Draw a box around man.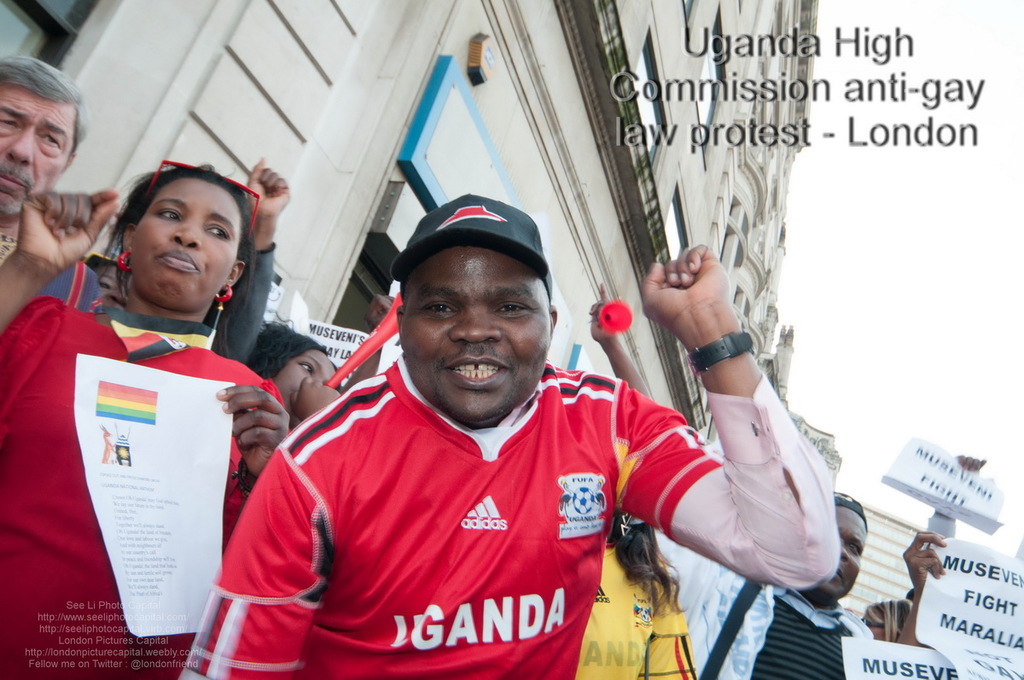
<box>229,207,771,671</box>.
